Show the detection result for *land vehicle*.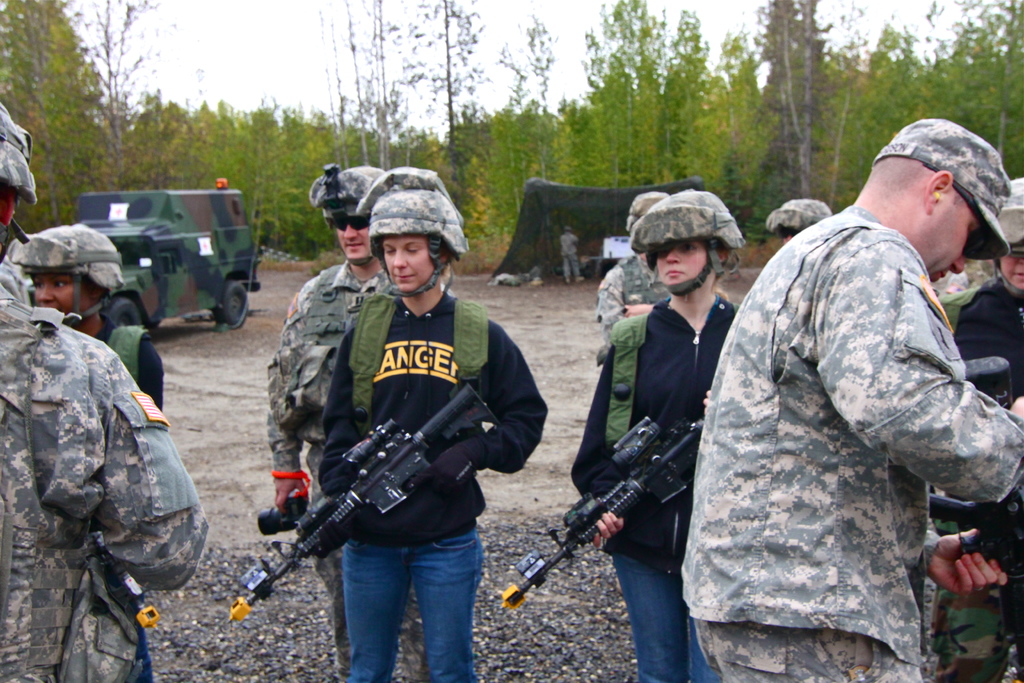
<region>54, 184, 257, 339</region>.
